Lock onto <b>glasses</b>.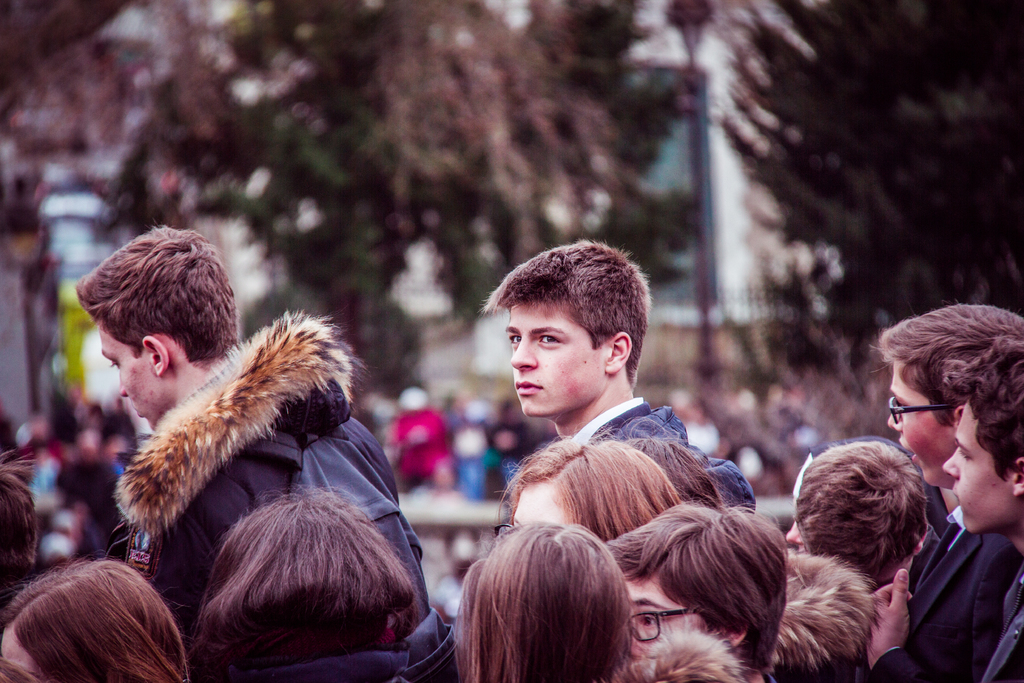
Locked: l=628, t=609, r=694, b=643.
